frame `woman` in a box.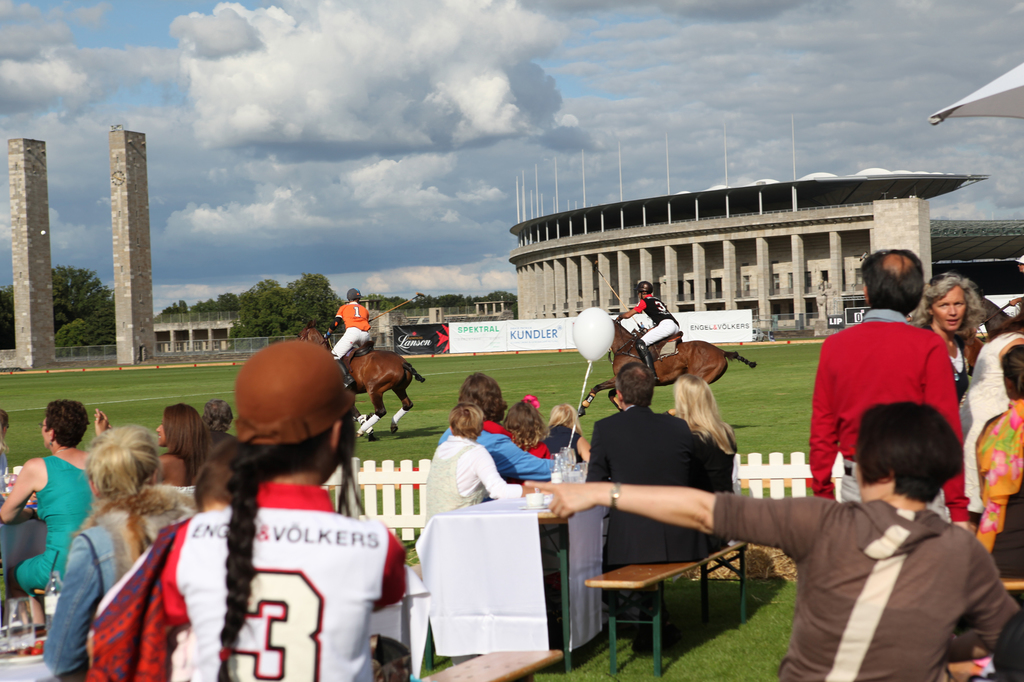
detection(440, 372, 557, 480).
